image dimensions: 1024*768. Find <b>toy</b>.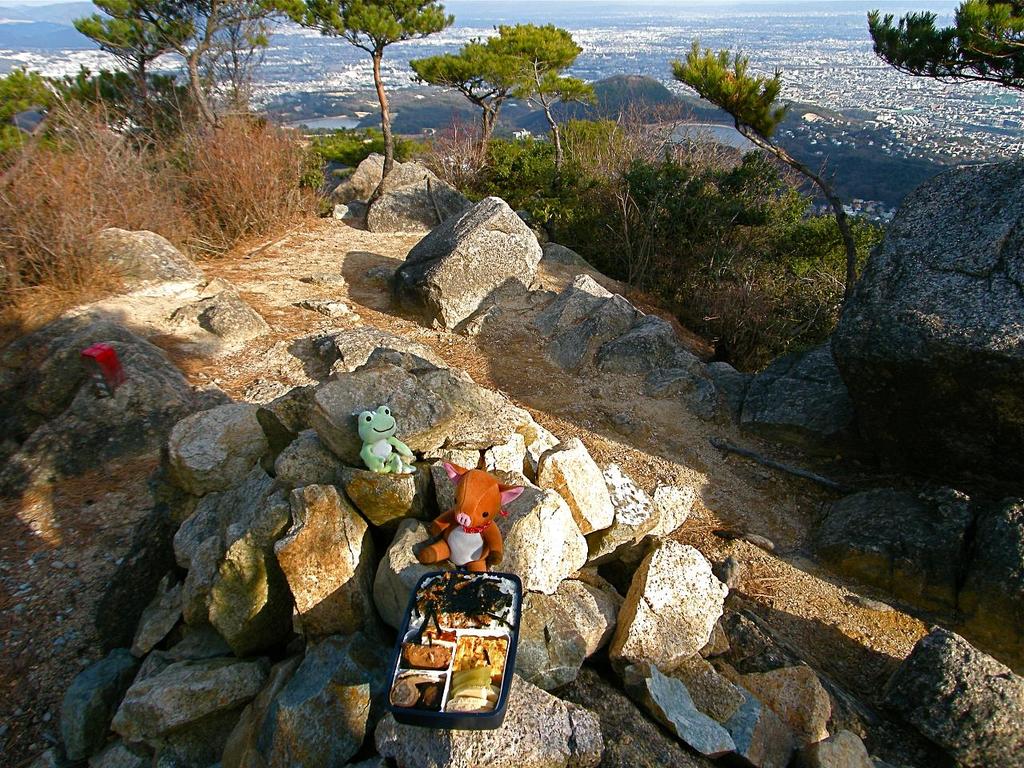
box(418, 463, 525, 578).
